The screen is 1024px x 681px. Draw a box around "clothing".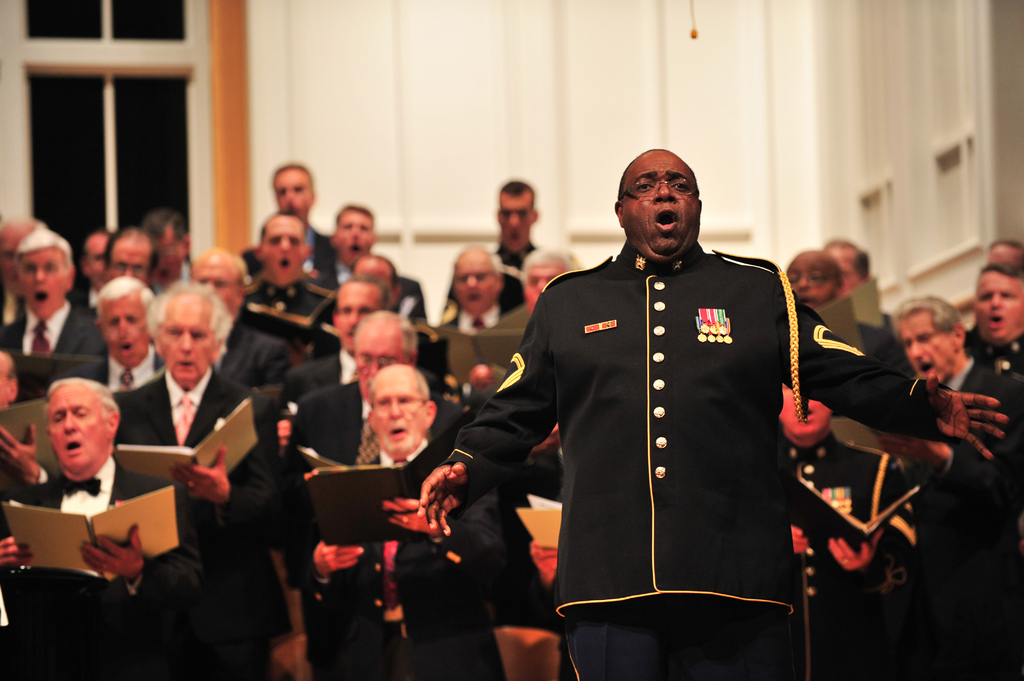
rect(0, 470, 193, 680).
